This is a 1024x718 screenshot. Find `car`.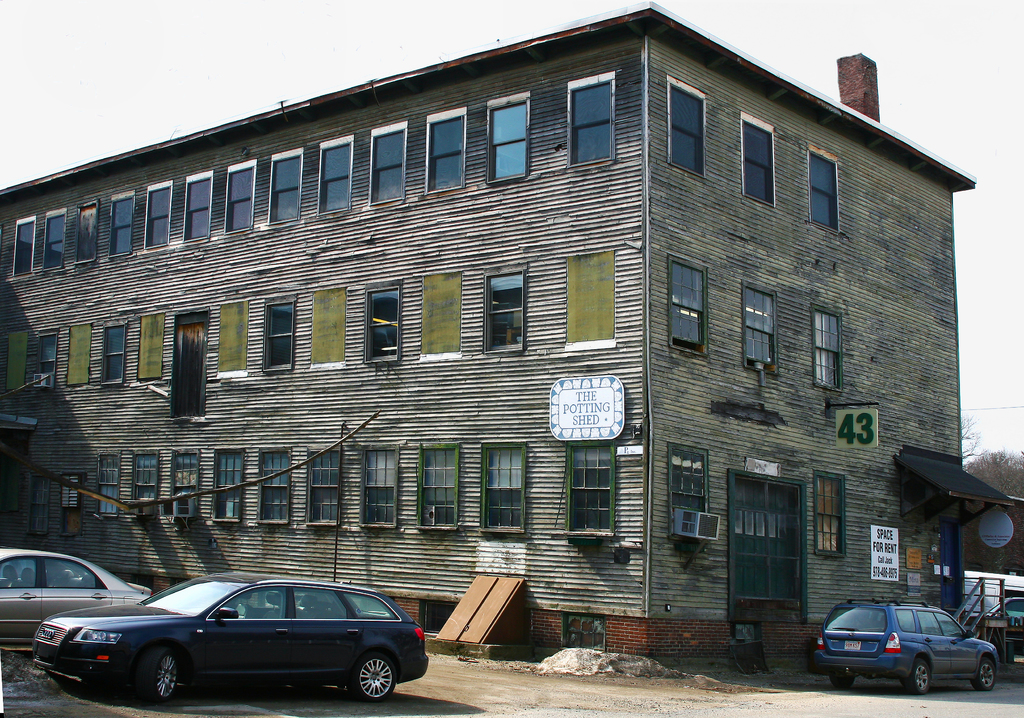
Bounding box: bbox(811, 600, 999, 696).
